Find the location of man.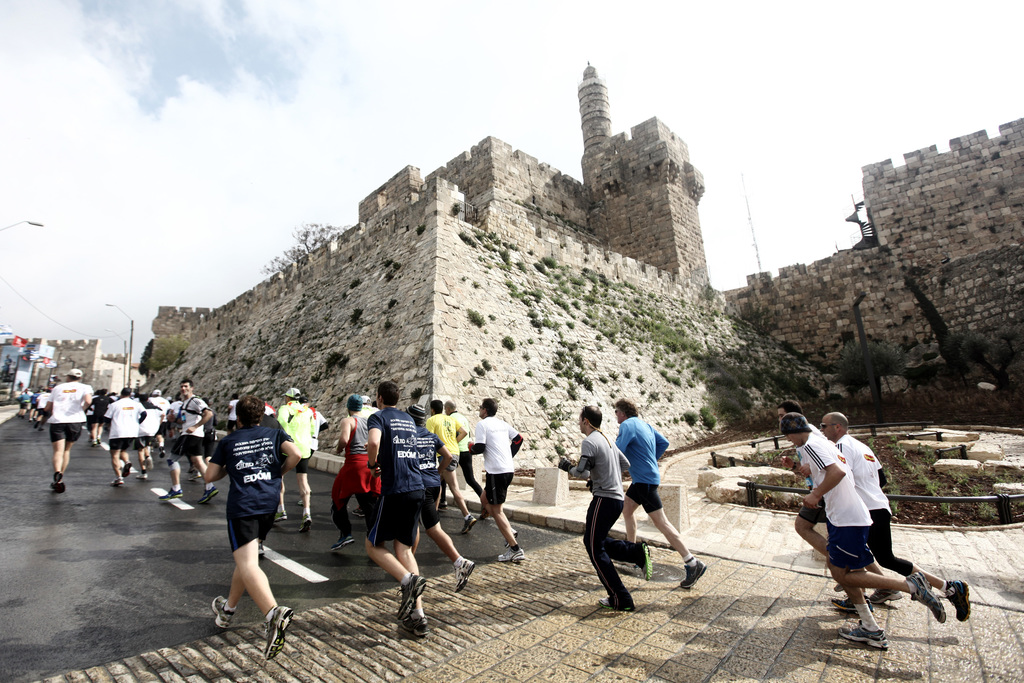
Location: <bbox>299, 397, 330, 500</bbox>.
